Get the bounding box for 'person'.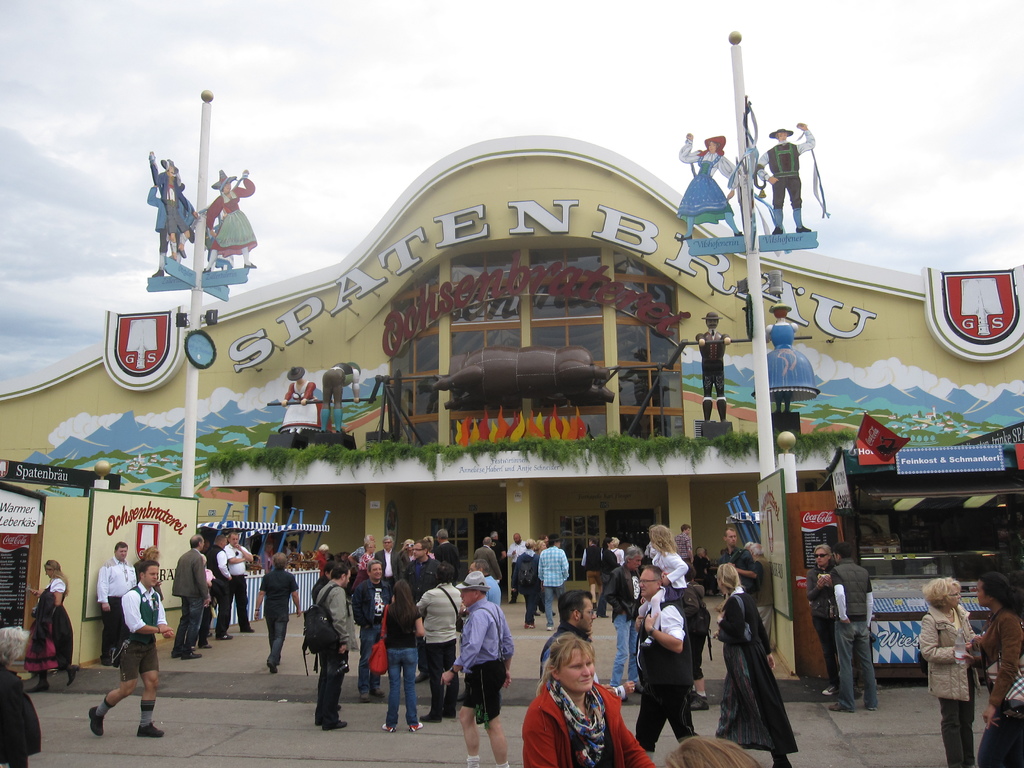
l=82, t=561, r=170, b=739.
